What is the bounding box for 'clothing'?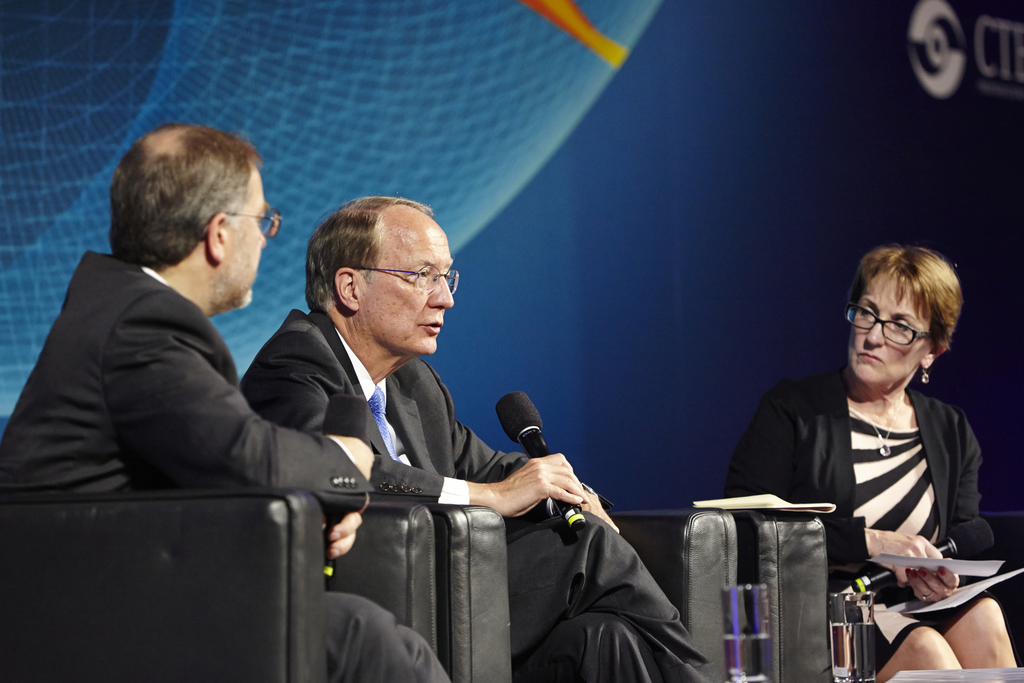
723:370:1007:682.
